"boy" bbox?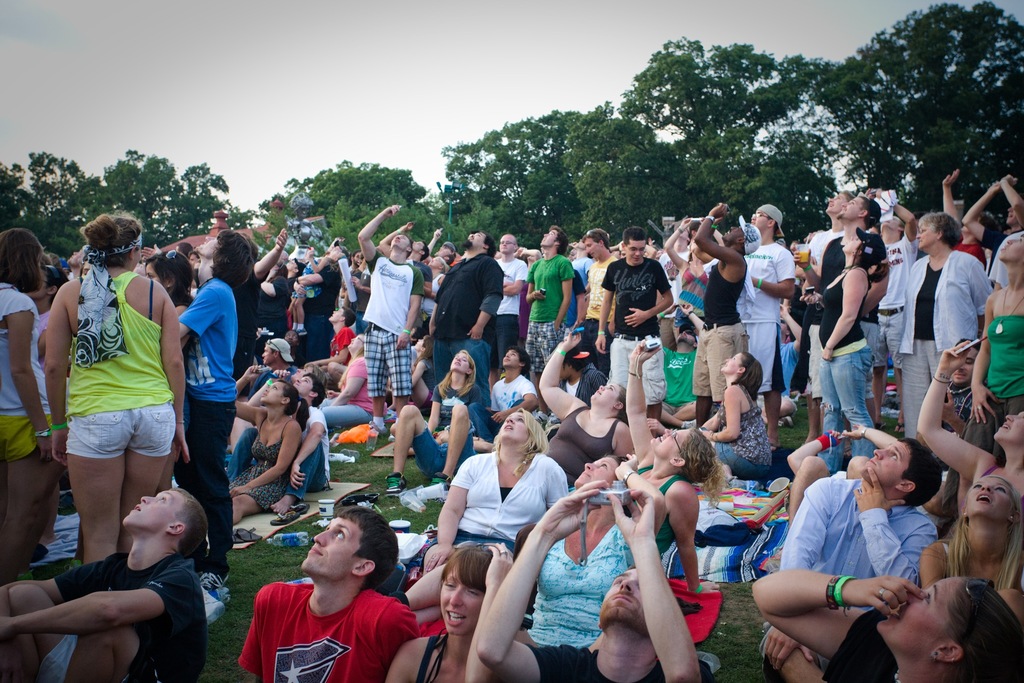
rect(232, 508, 424, 682)
